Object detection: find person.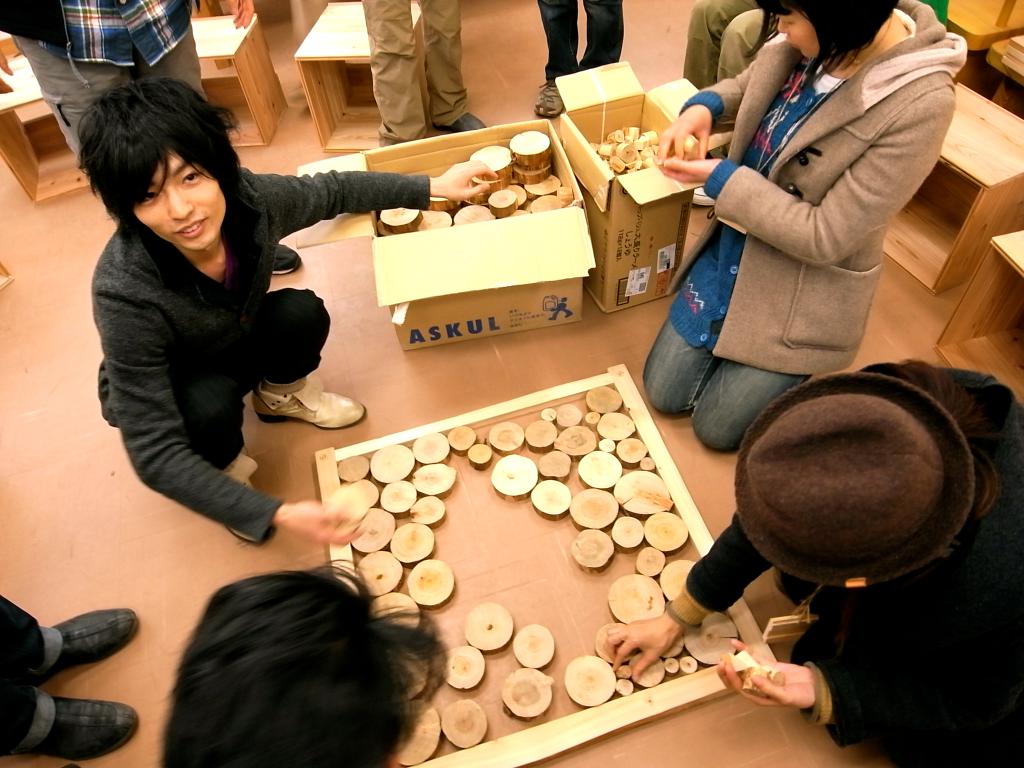
Rect(84, 76, 495, 548).
